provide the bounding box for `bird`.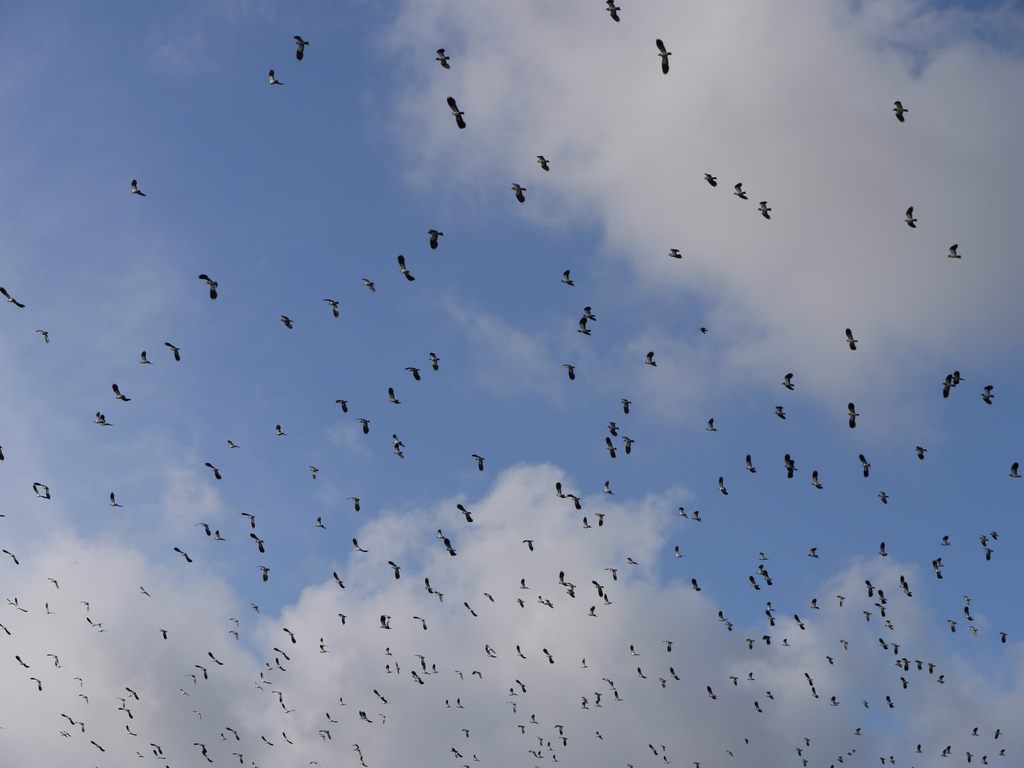
383 561 403 583.
